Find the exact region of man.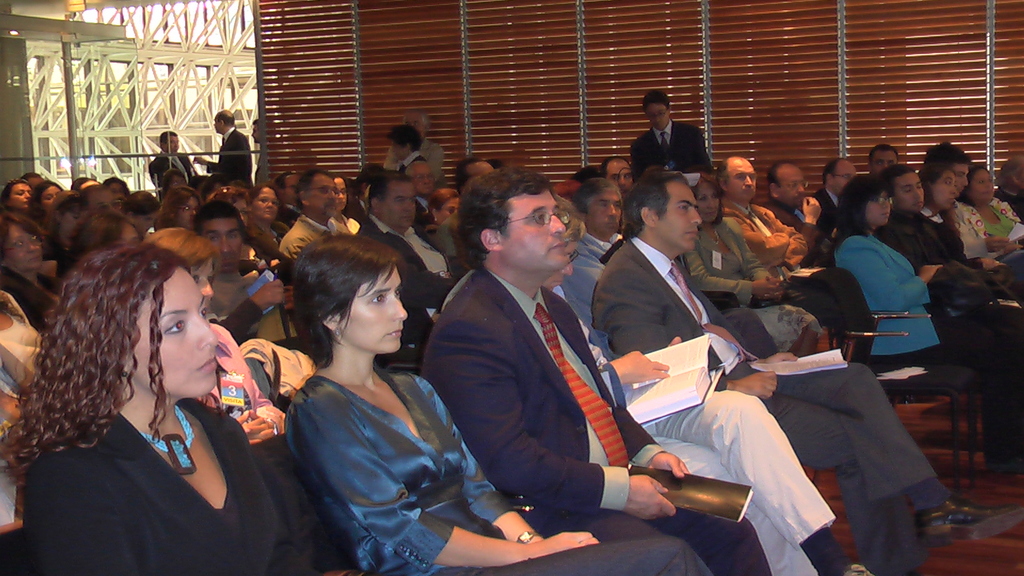
Exact region: [771, 161, 834, 261].
